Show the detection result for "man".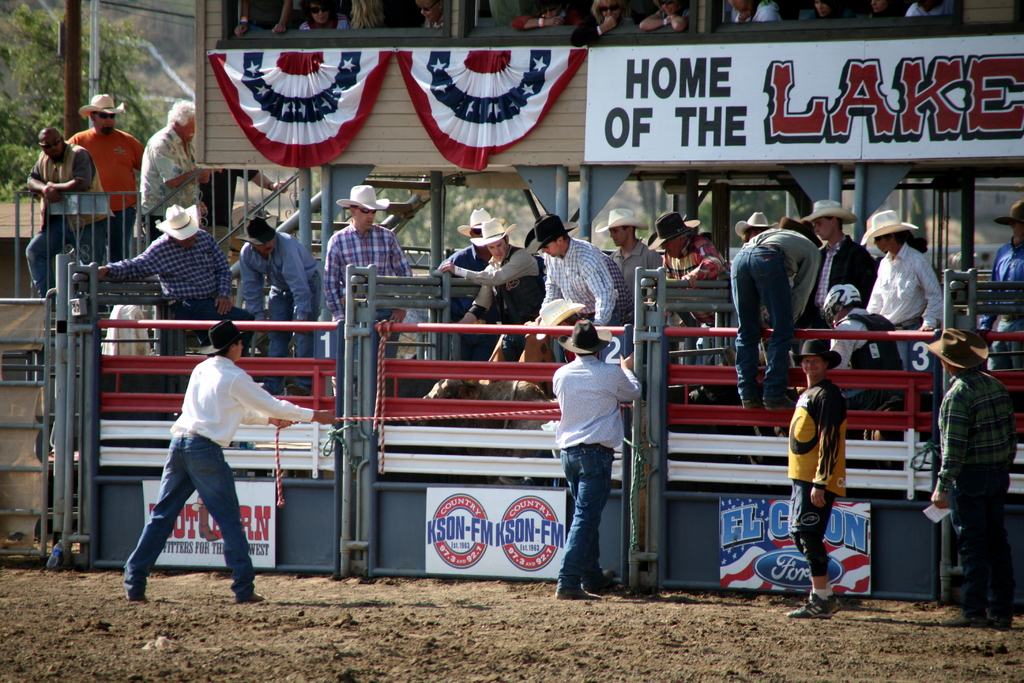
Rect(820, 282, 904, 411).
